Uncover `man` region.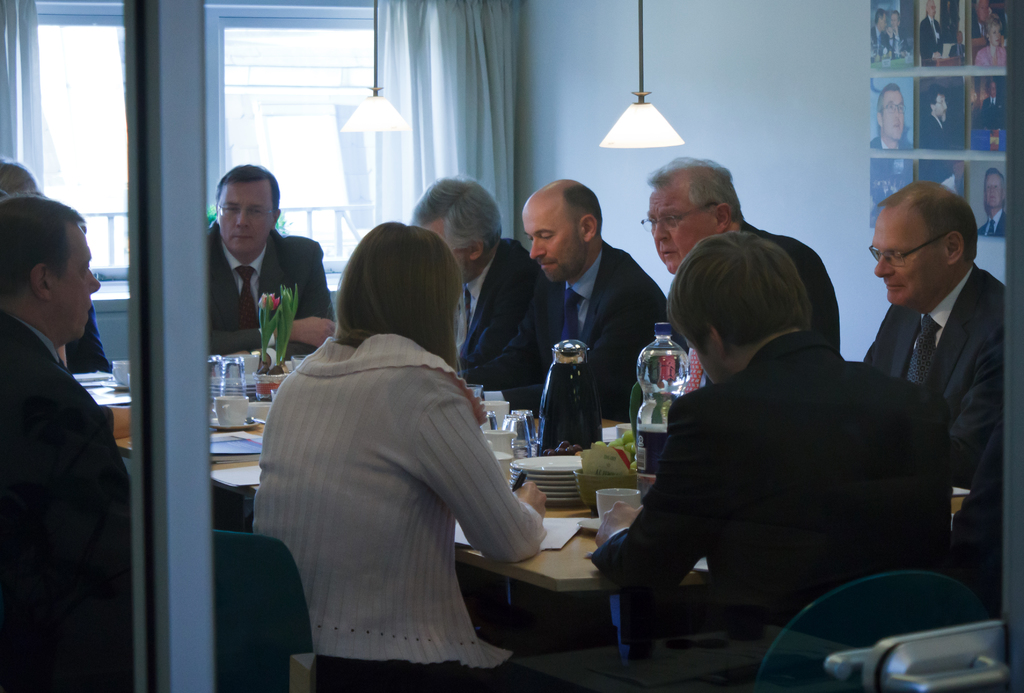
Uncovered: select_region(867, 181, 1007, 614).
